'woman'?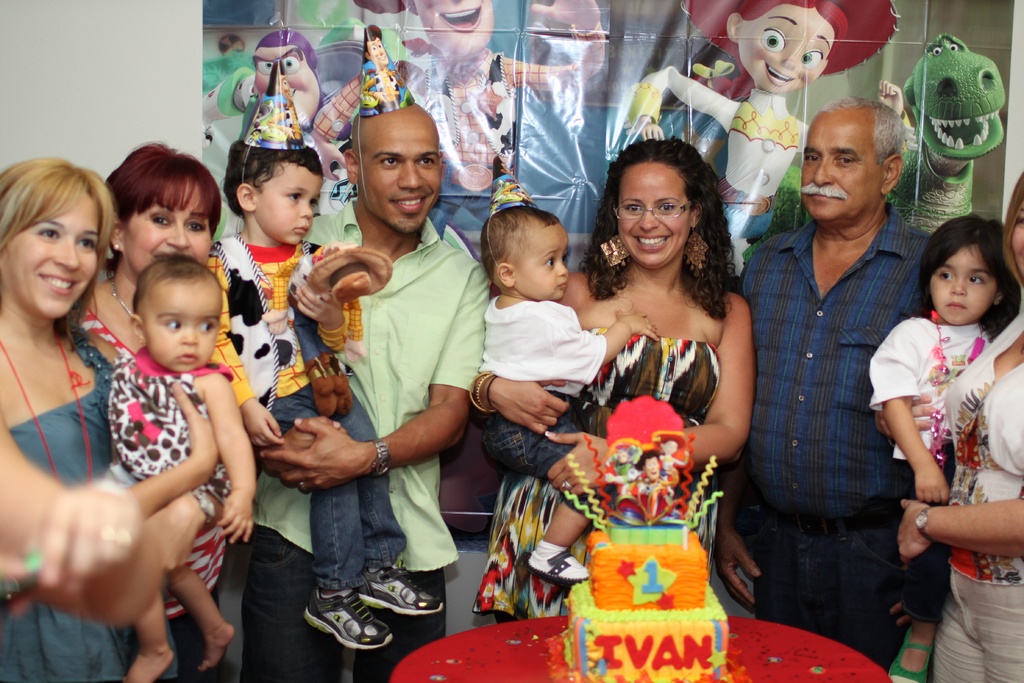
locate(539, 135, 772, 618)
